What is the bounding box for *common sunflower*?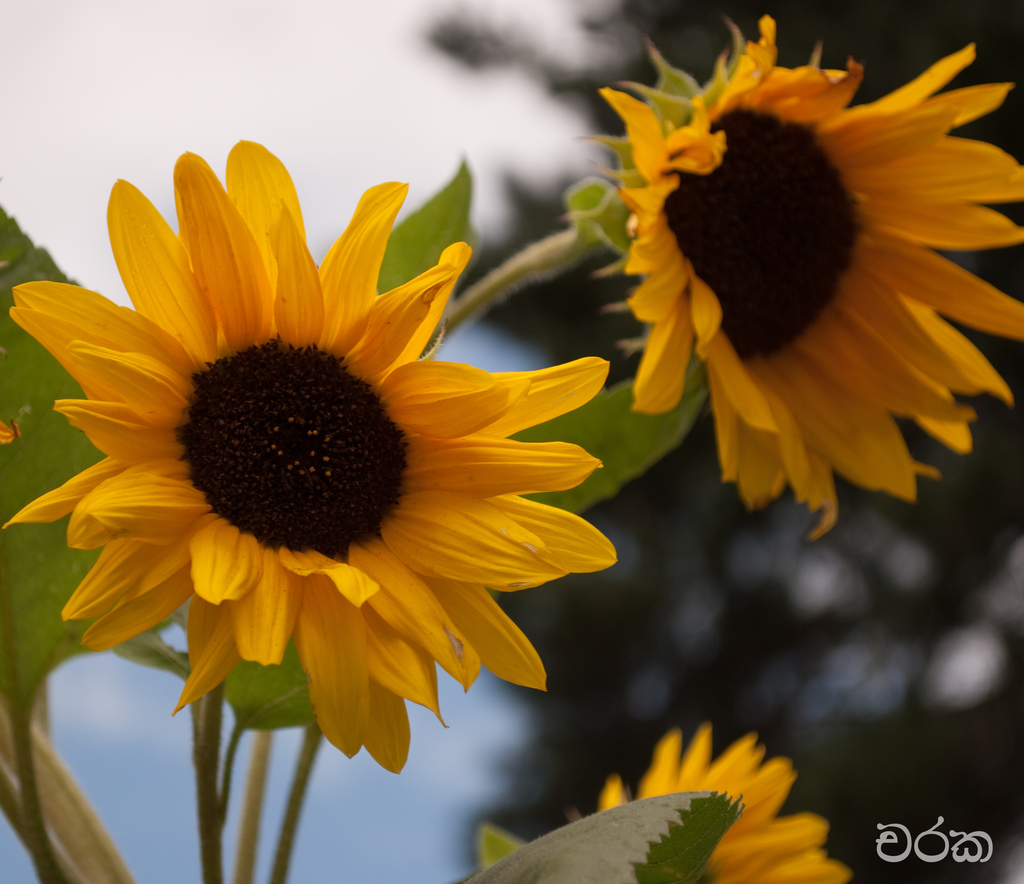
rect(596, 12, 1014, 531).
